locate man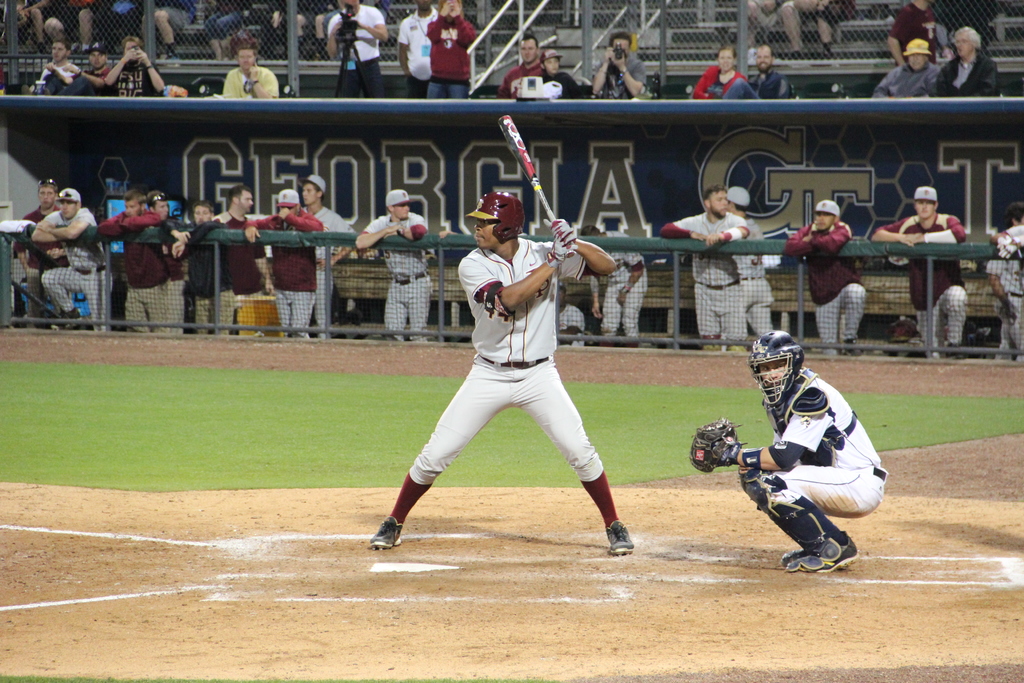
[left=298, top=174, right=353, bottom=338]
